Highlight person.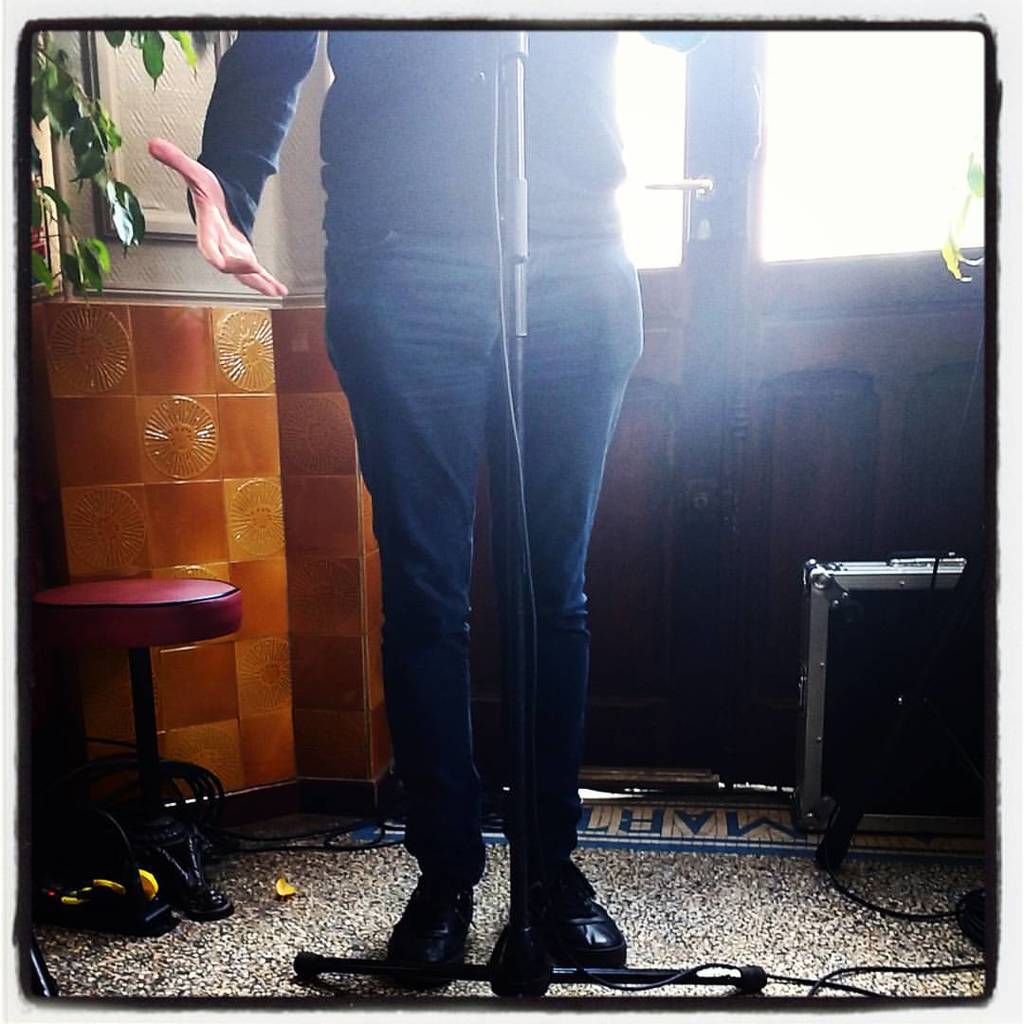
Highlighted region: 146,18,736,985.
